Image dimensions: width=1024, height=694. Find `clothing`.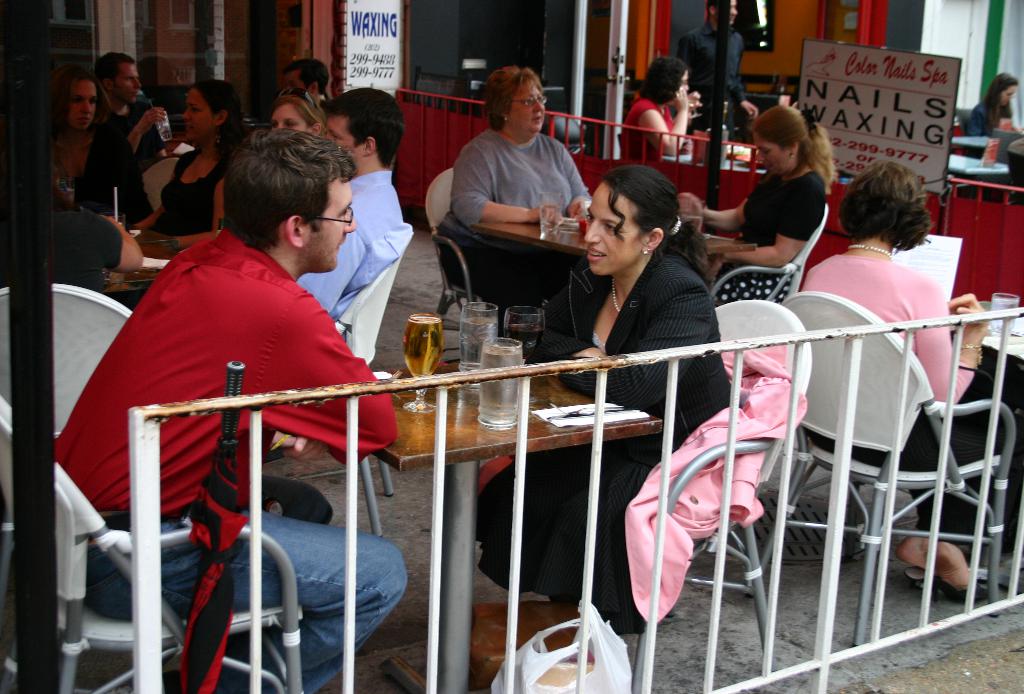
detection(67, 190, 383, 616).
